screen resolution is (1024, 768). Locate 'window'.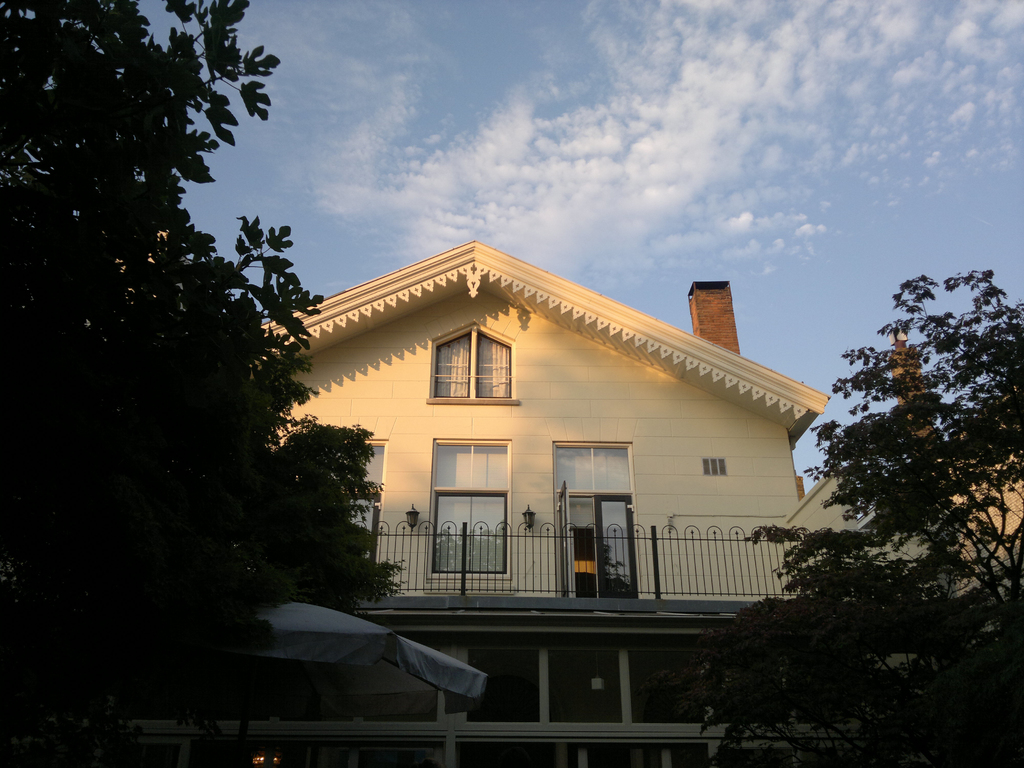
[699, 457, 724, 475].
